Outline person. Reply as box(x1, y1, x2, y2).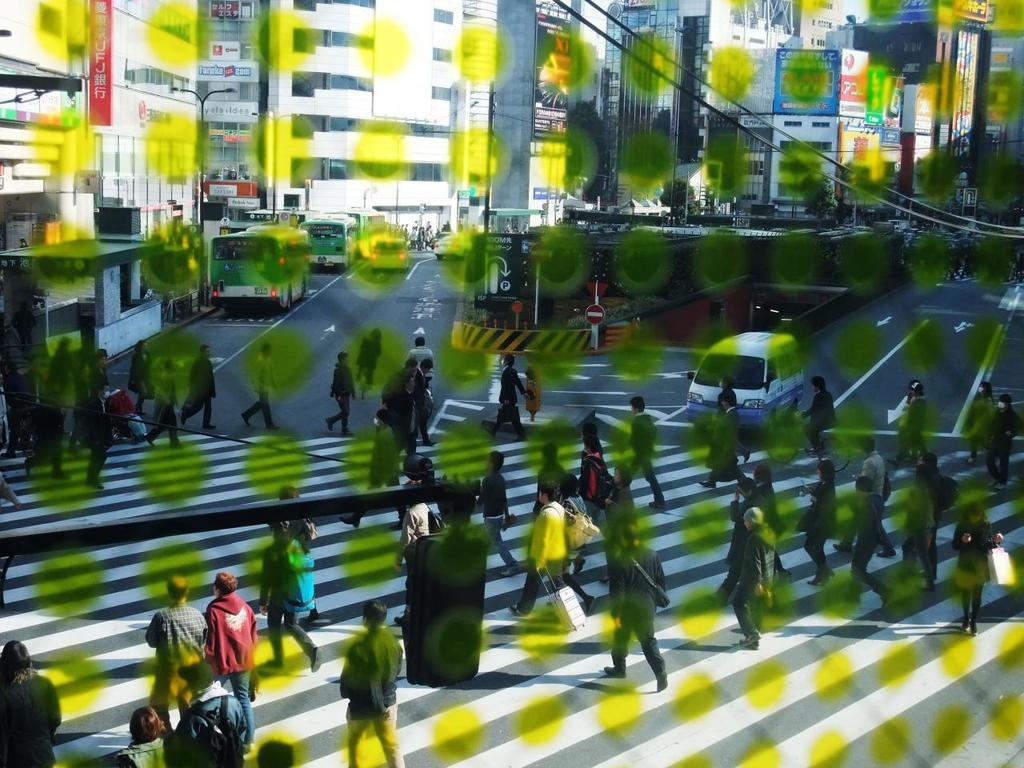
box(891, 382, 931, 458).
